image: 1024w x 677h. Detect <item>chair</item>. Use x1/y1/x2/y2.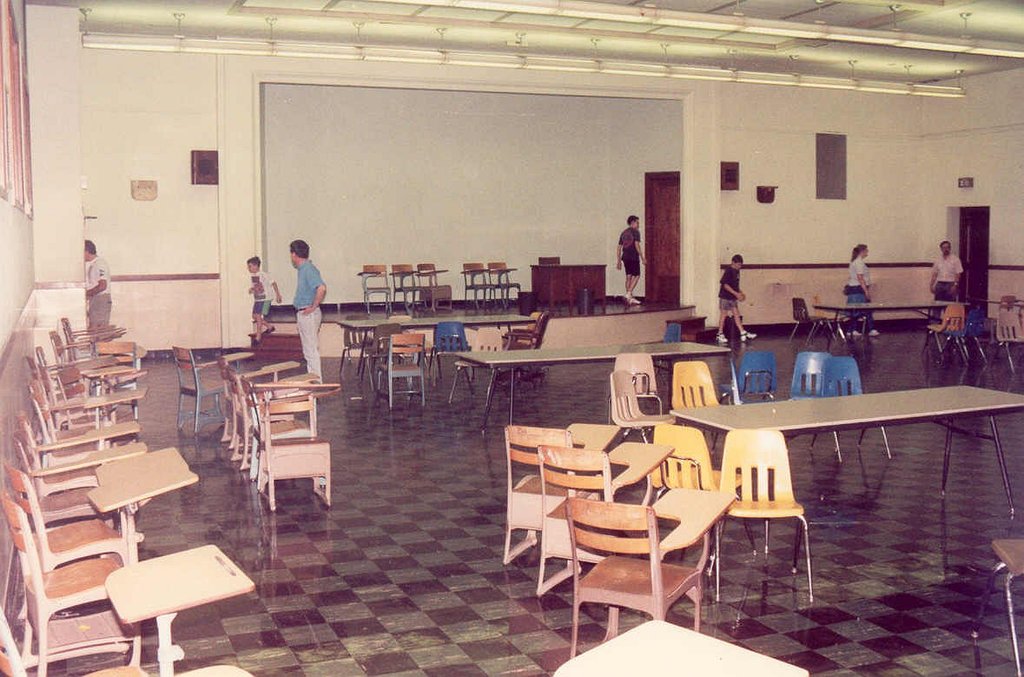
548/618/809/676.
